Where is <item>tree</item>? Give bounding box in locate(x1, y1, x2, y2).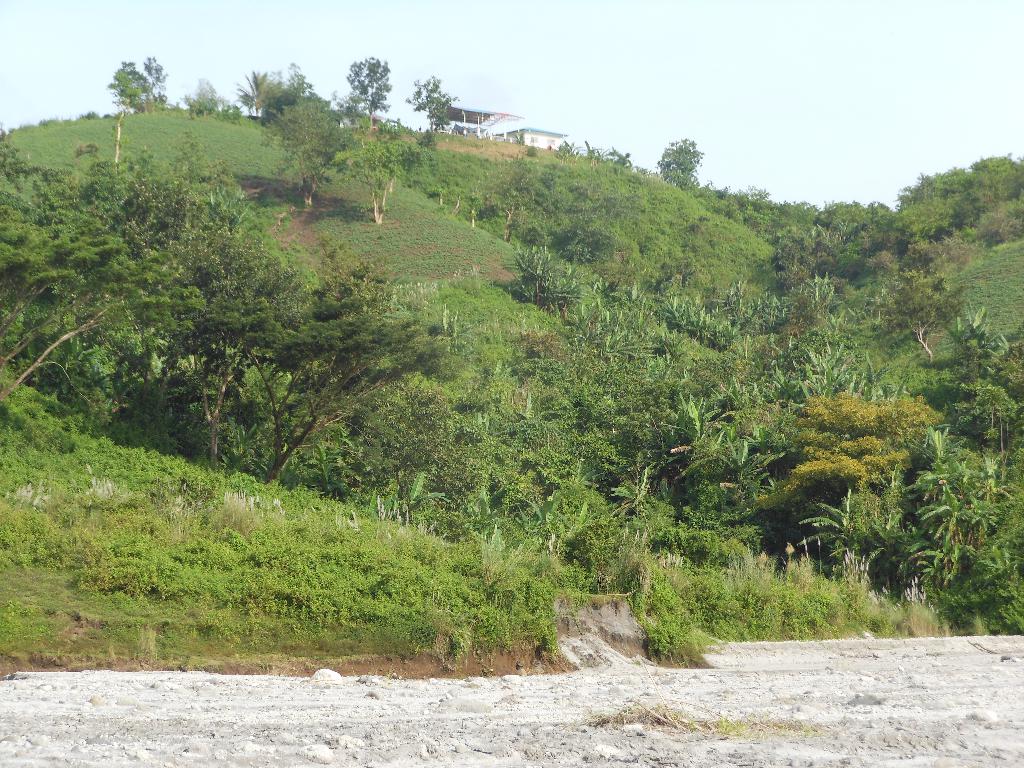
locate(407, 71, 456, 134).
